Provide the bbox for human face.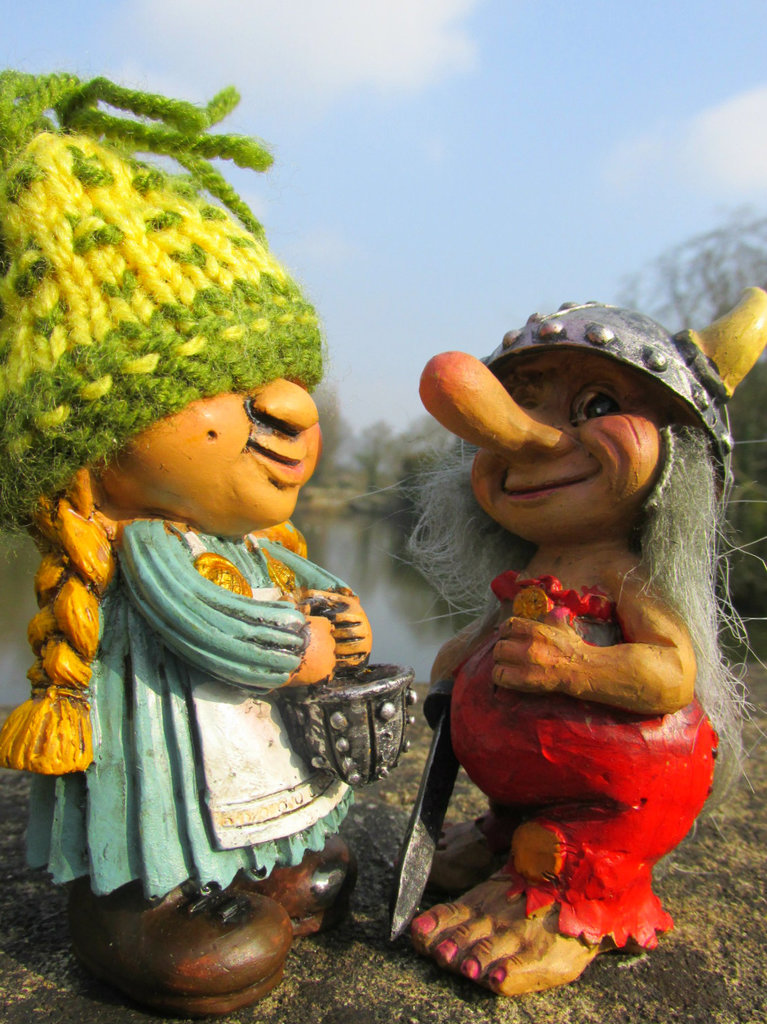
x1=108 y1=375 x2=322 y2=523.
